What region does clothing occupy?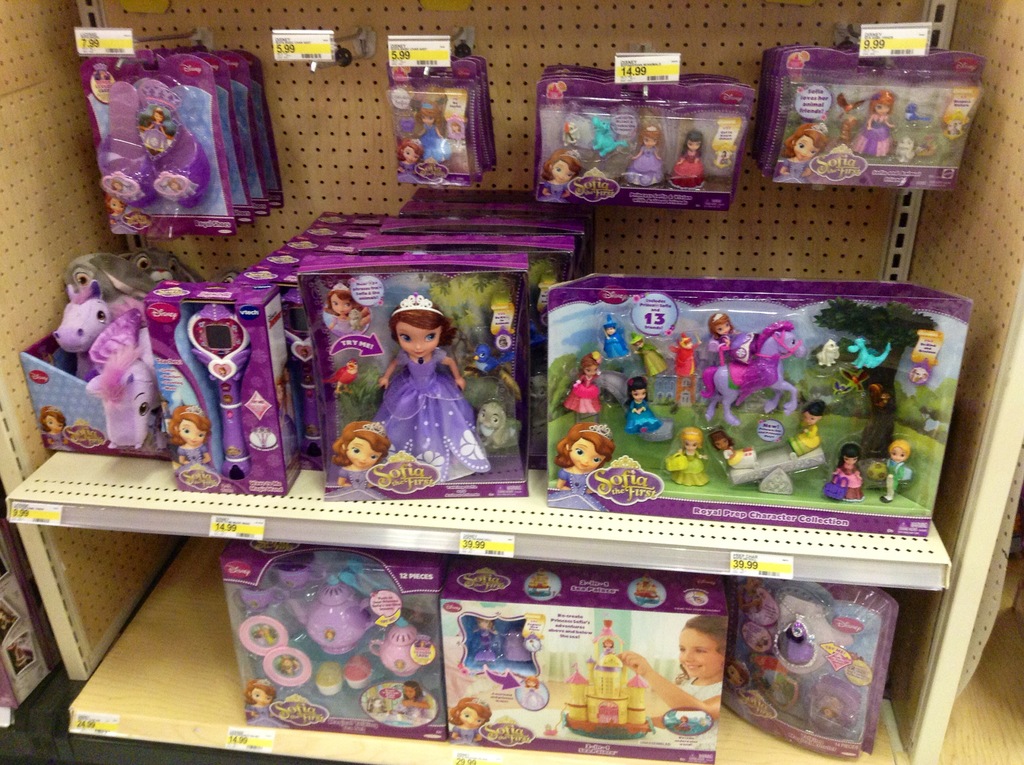
(left=723, top=678, right=752, bottom=720).
